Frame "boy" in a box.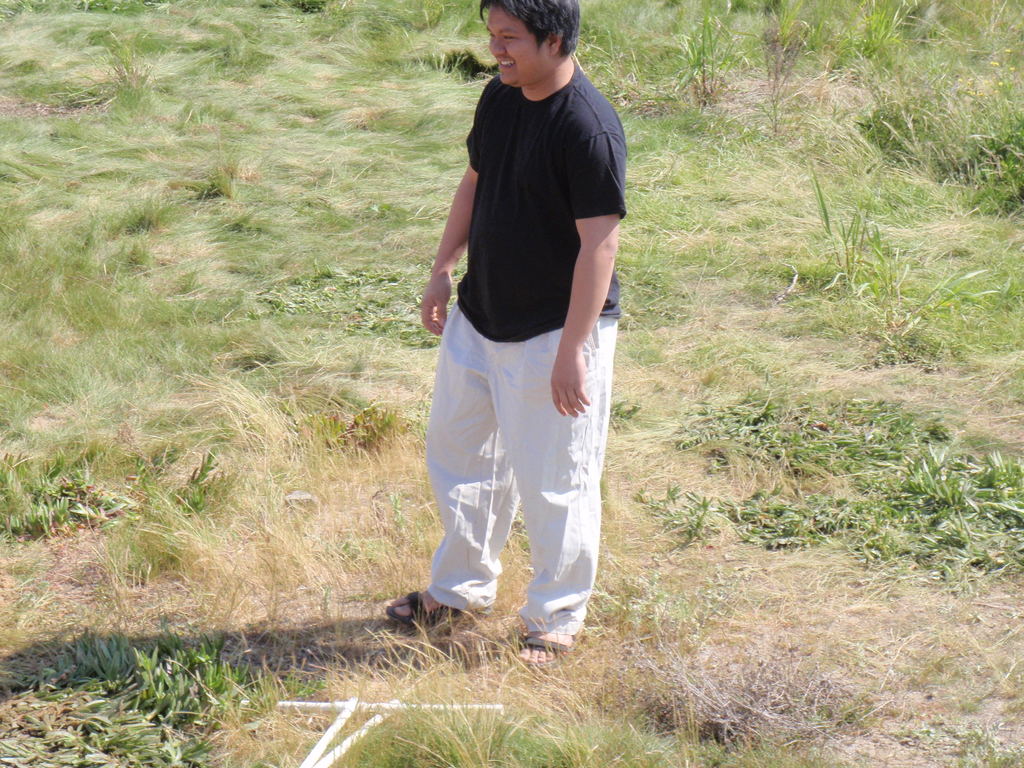
[386, 2, 646, 655].
